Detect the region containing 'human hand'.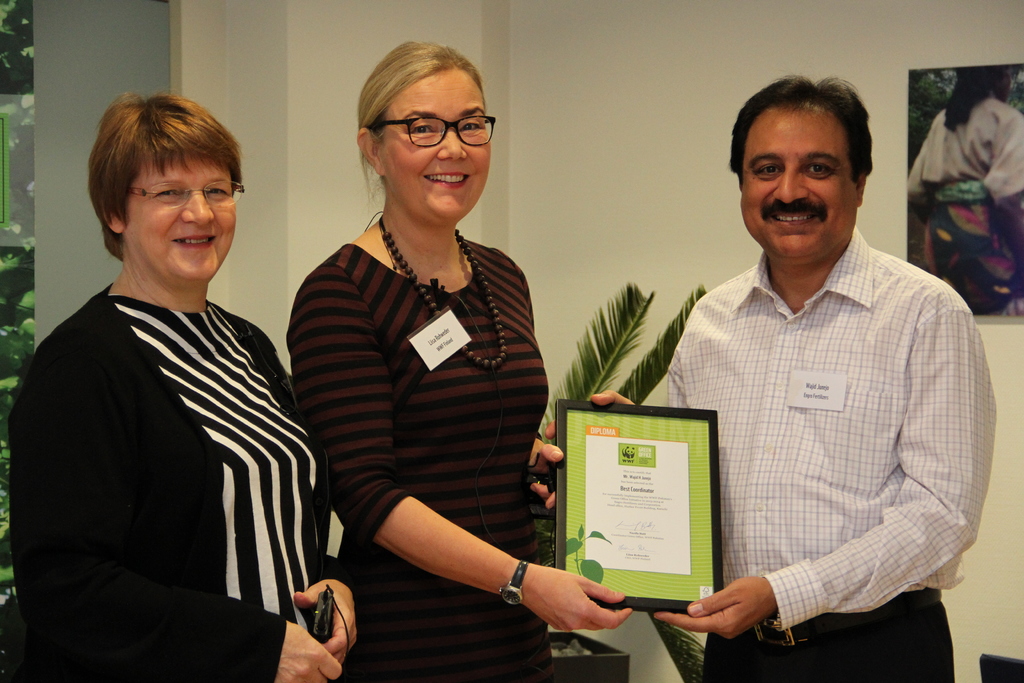
bbox(273, 620, 343, 682).
